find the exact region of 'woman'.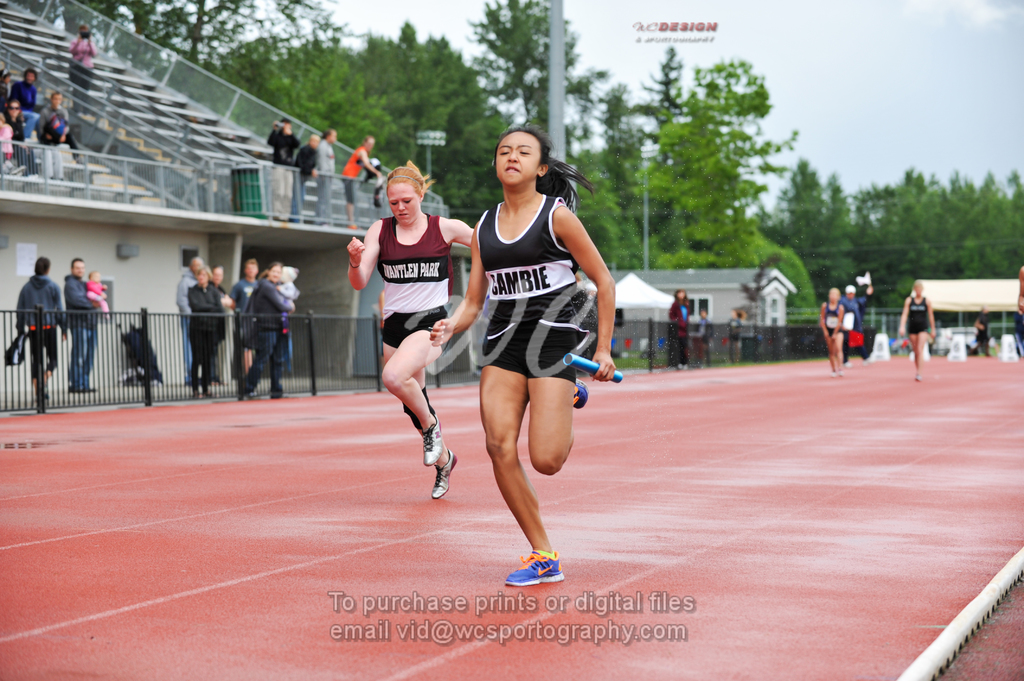
Exact region: [x1=417, y1=113, x2=617, y2=600].
